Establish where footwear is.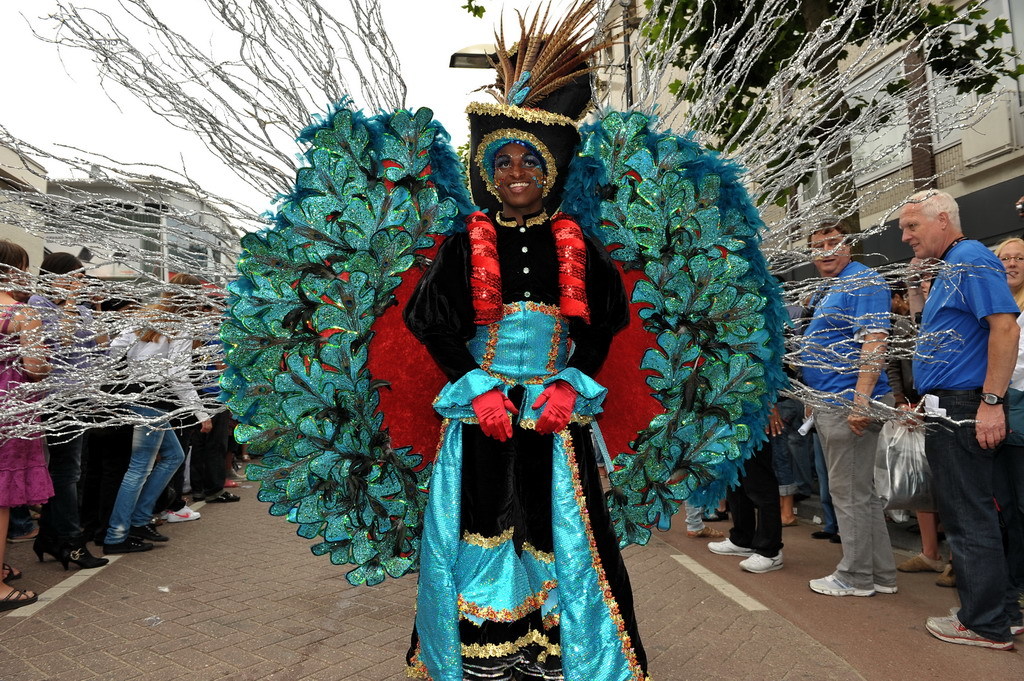
Established at left=932, top=553, right=958, bottom=588.
